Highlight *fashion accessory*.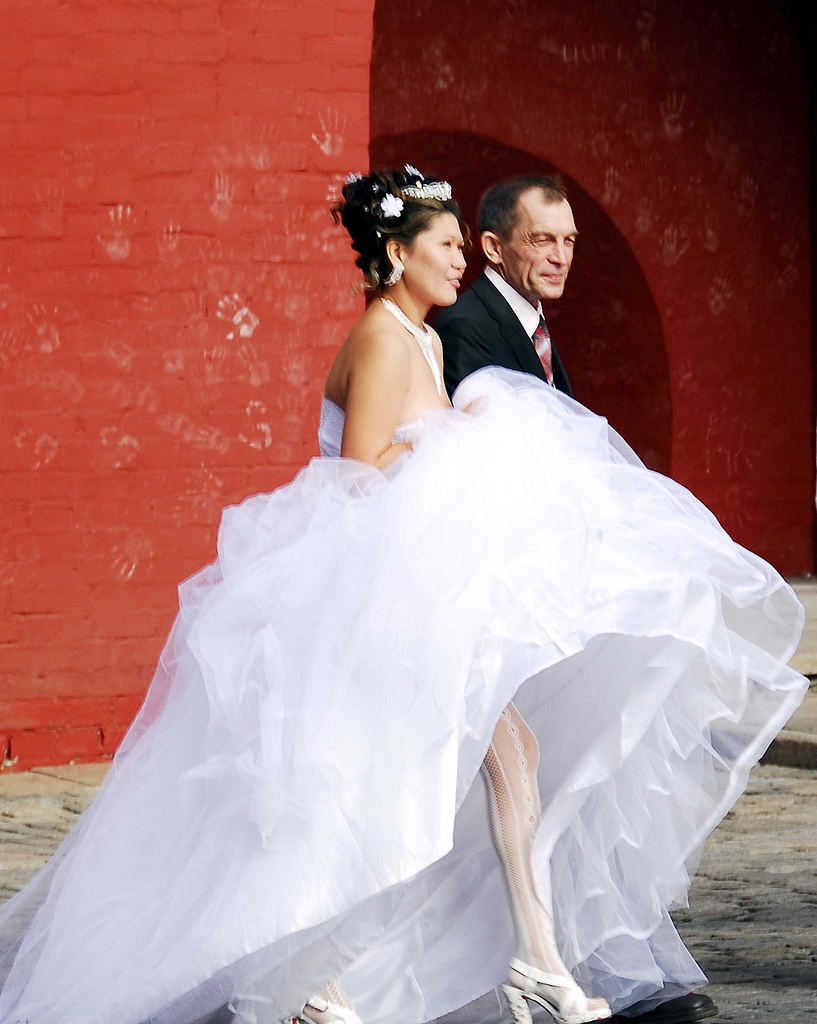
Highlighted region: (left=532, top=318, right=557, bottom=390).
